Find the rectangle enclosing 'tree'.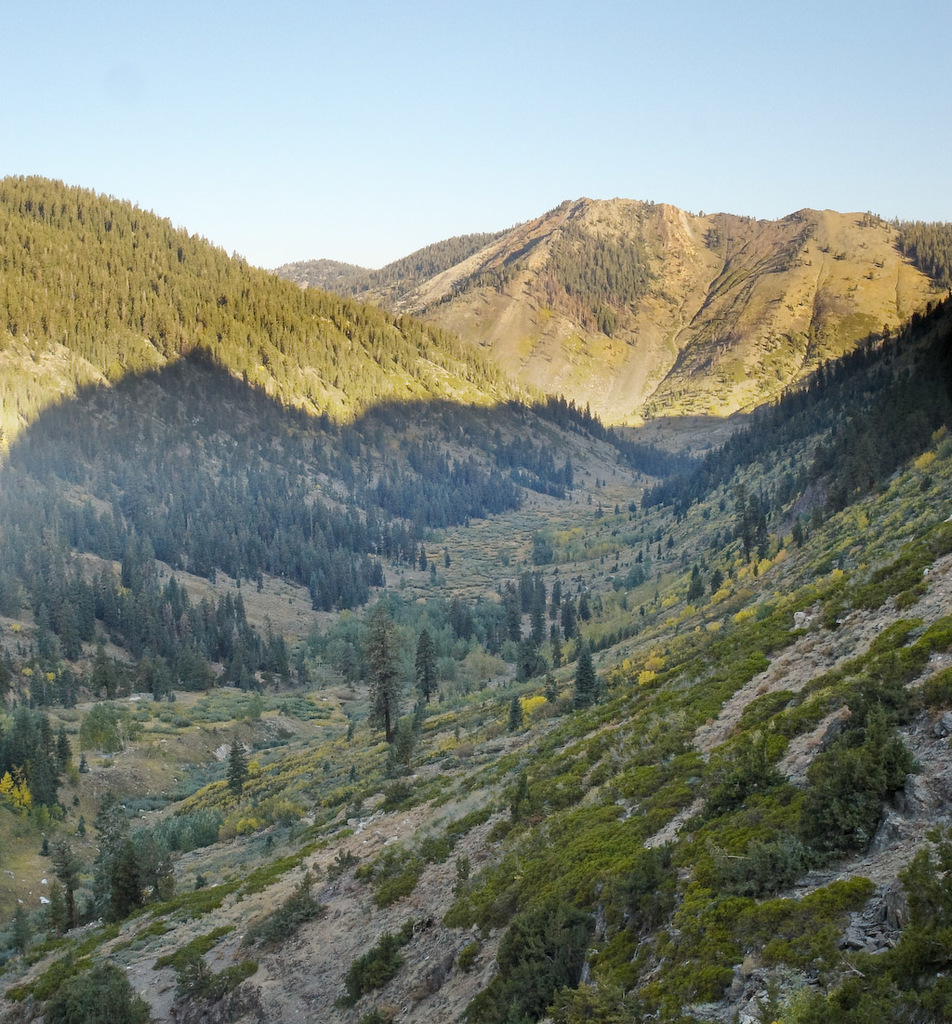
bbox=[367, 598, 399, 750].
